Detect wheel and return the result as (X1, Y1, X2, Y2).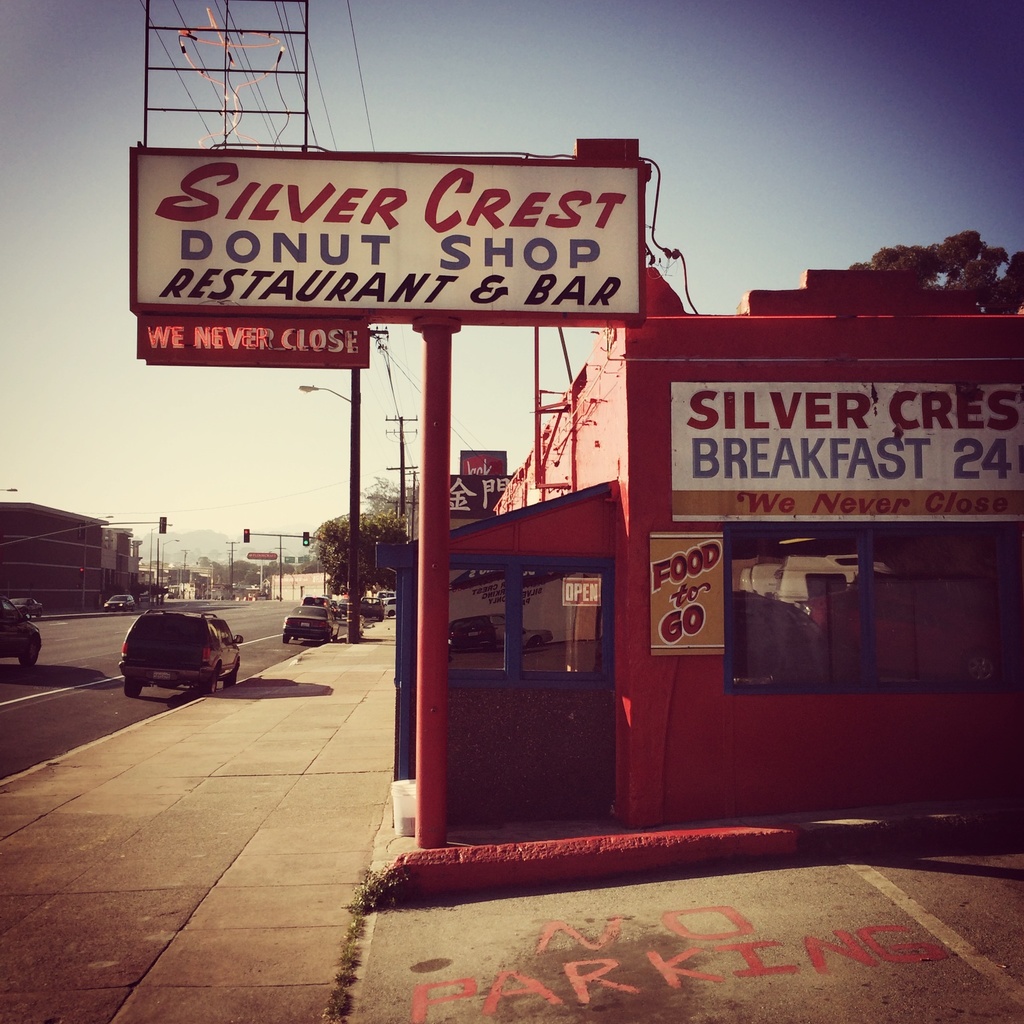
(15, 635, 41, 673).
